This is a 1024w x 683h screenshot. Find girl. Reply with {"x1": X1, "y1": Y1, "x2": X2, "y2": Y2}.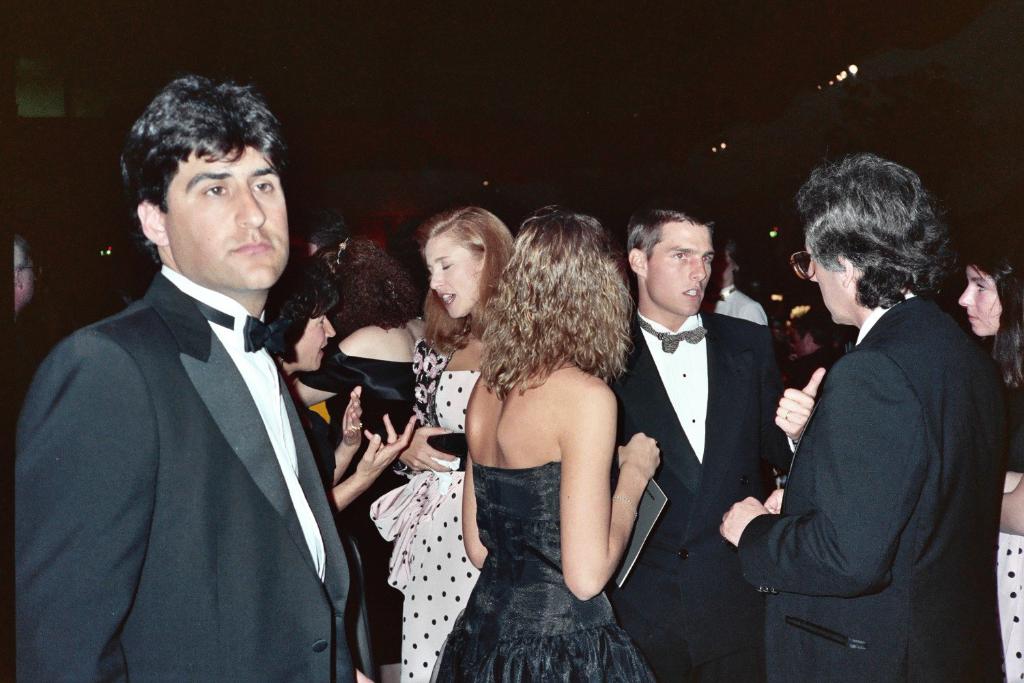
{"x1": 324, "y1": 229, "x2": 430, "y2": 430}.
